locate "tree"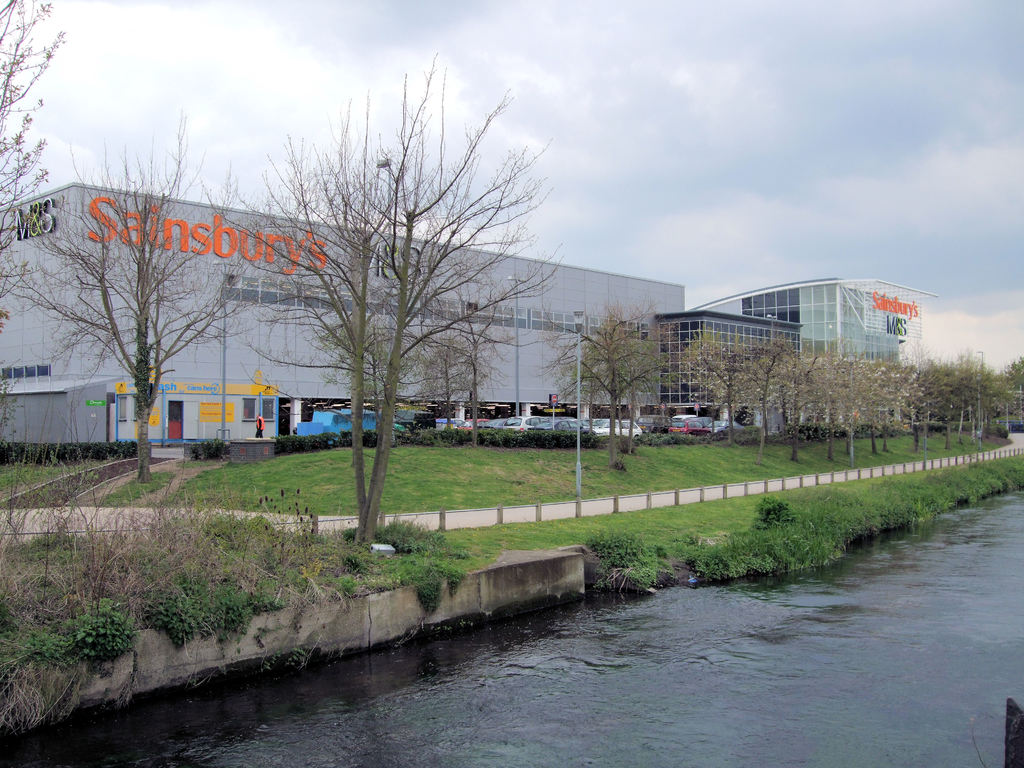
BBox(286, 48, 531, 490)
